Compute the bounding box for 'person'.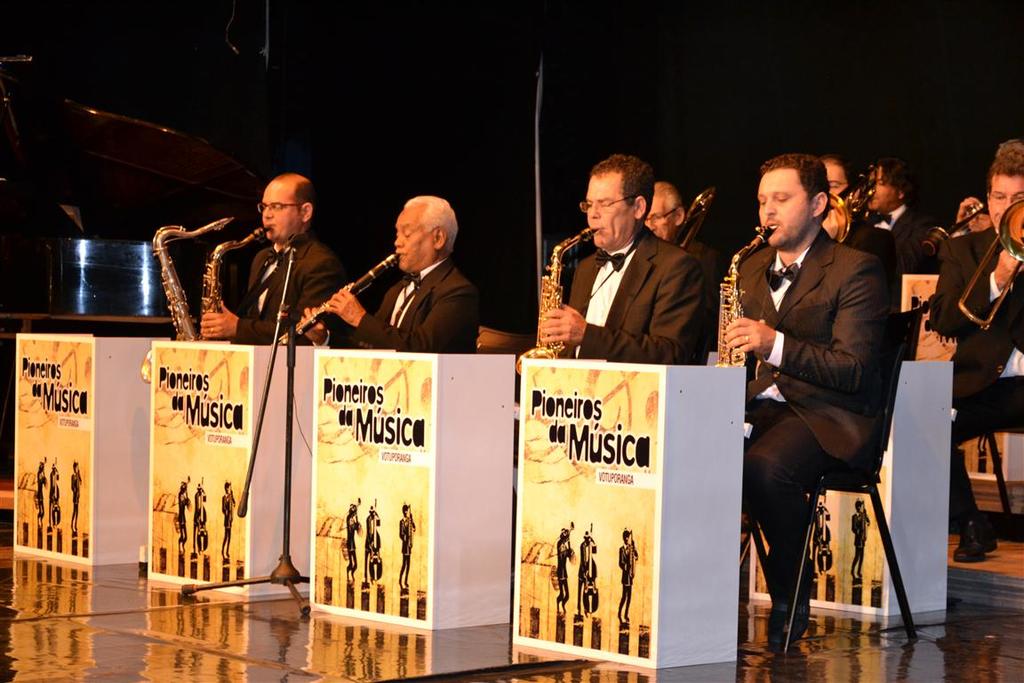
BBox(291, 188, 482, 359).
